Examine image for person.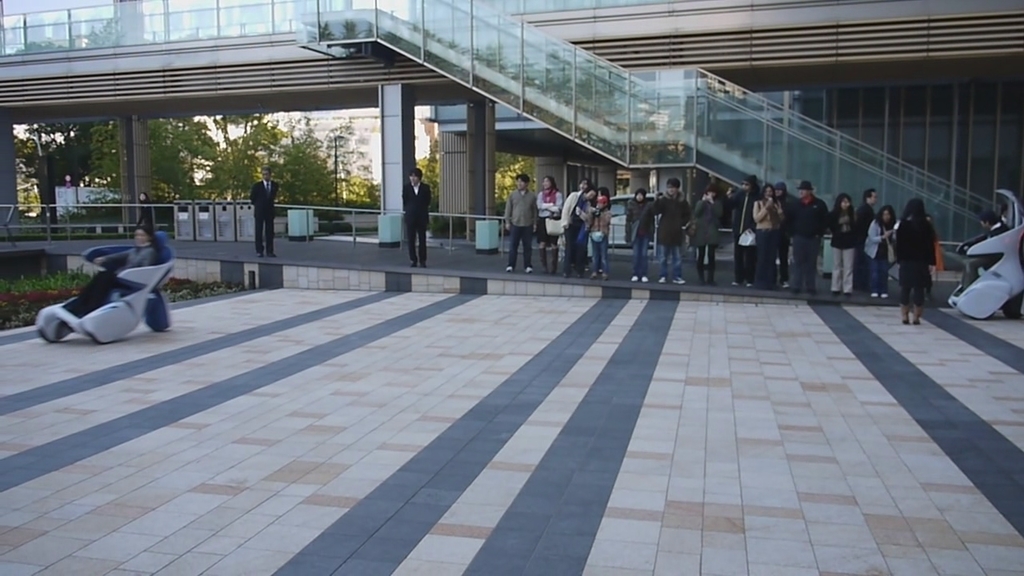
Examination result: bbox(722, 173, 767, 285).
